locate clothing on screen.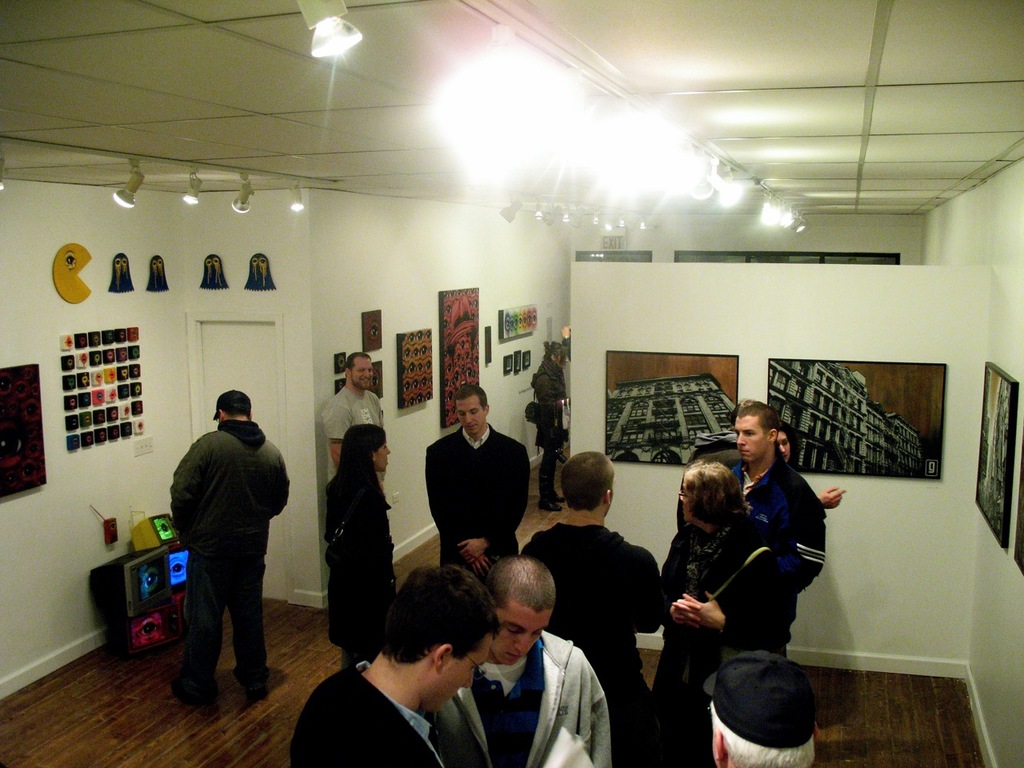
On screen at select_region(531, 354, 566, 502).
